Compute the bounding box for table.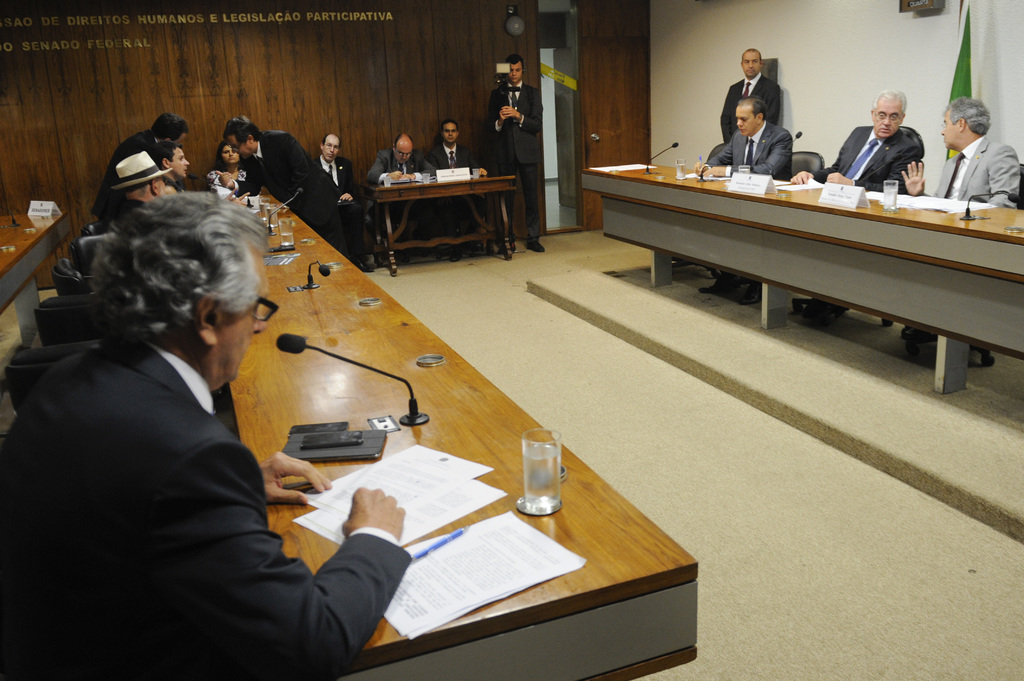
locate(230, 188, 695, 680).
